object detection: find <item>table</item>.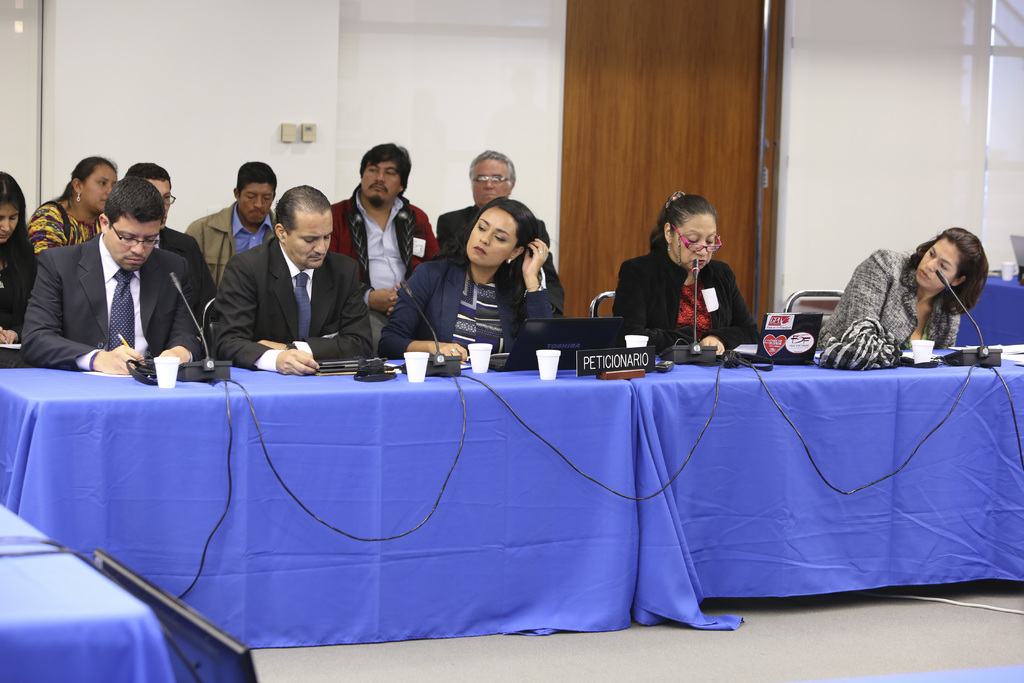
select_region(628, 344, 1023, 629).
